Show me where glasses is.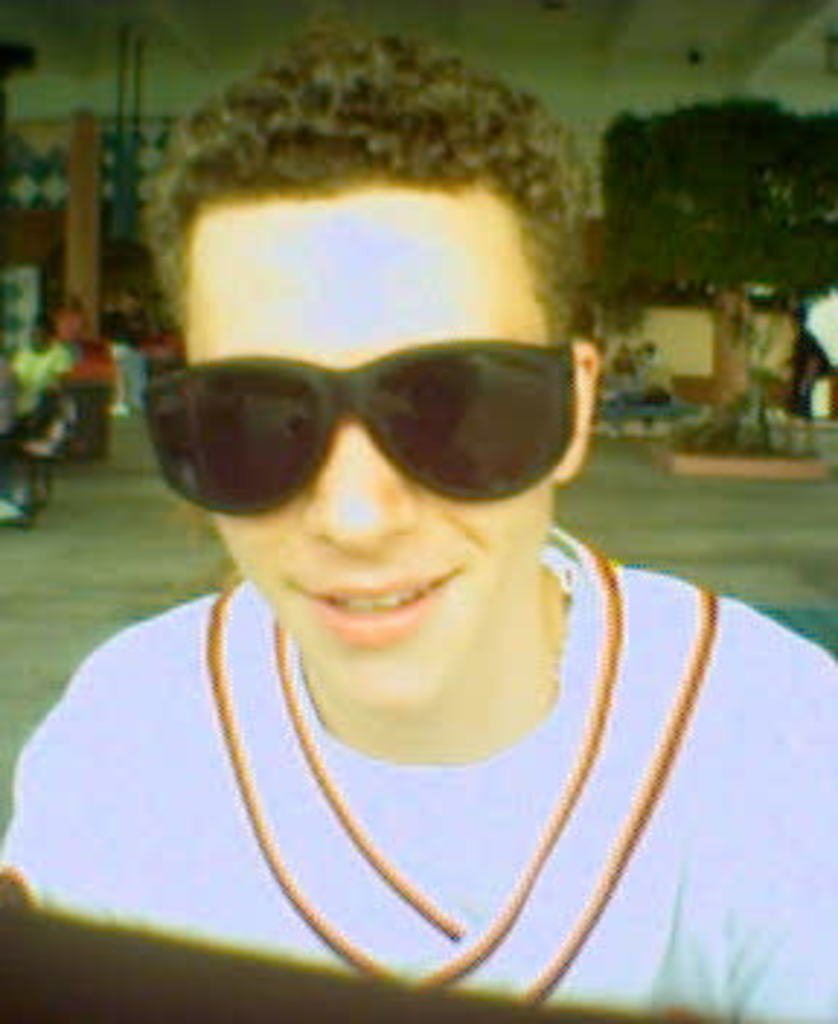
glasses is at 128,326,582,532.
